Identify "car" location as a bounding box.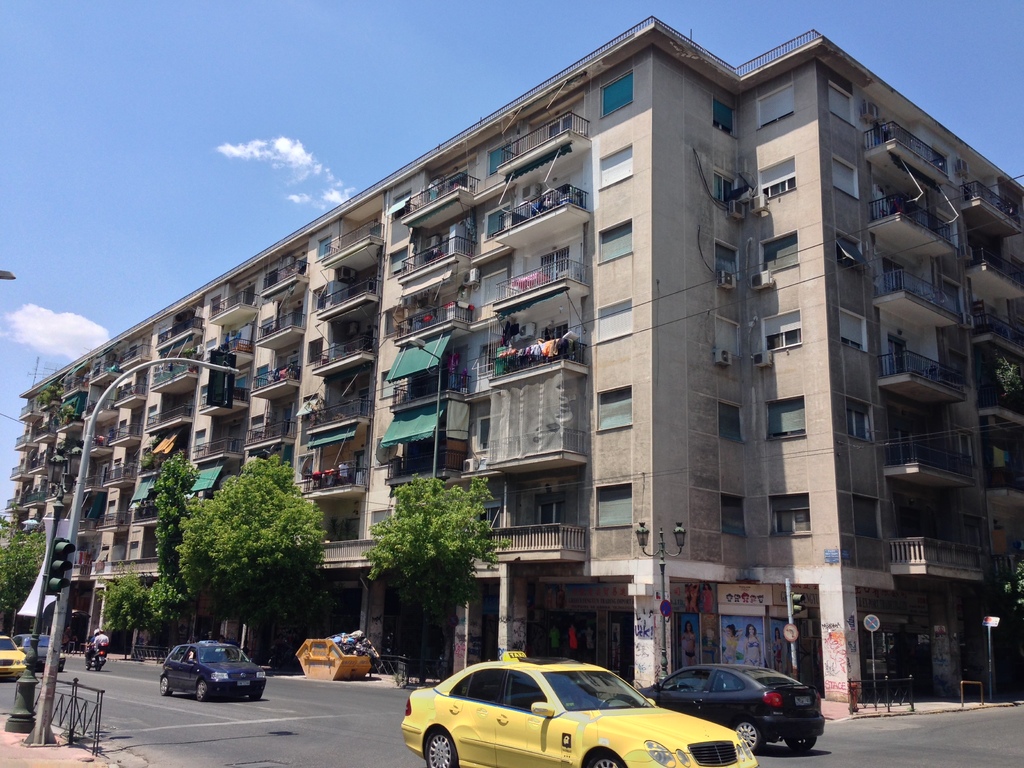
<box>159,635,268,703</box>.
